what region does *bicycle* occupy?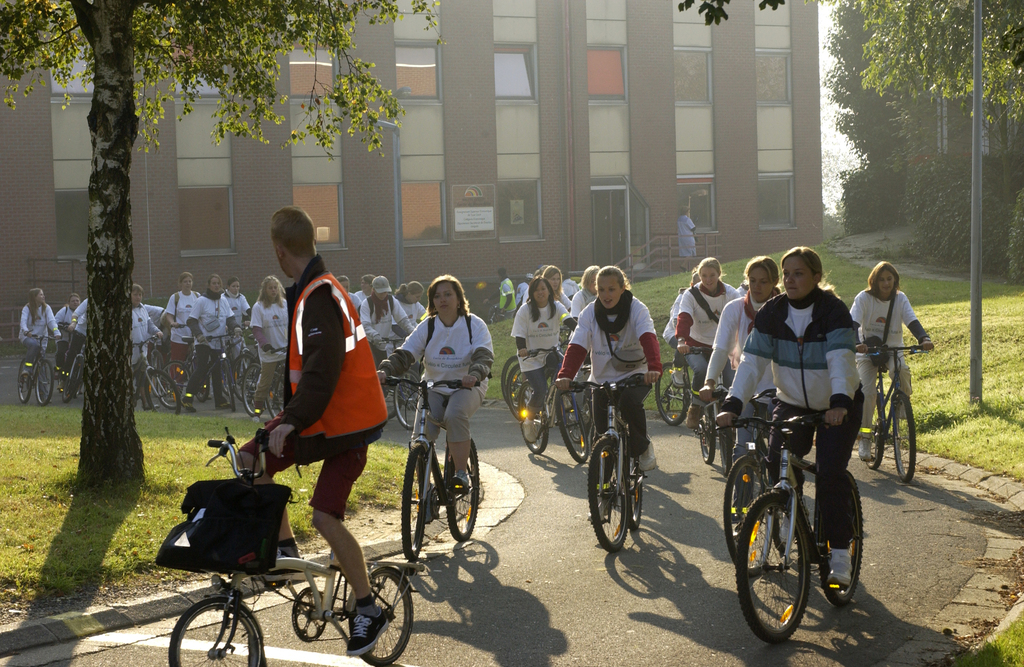
(left=388, top=375, right=485, bottom=567).
